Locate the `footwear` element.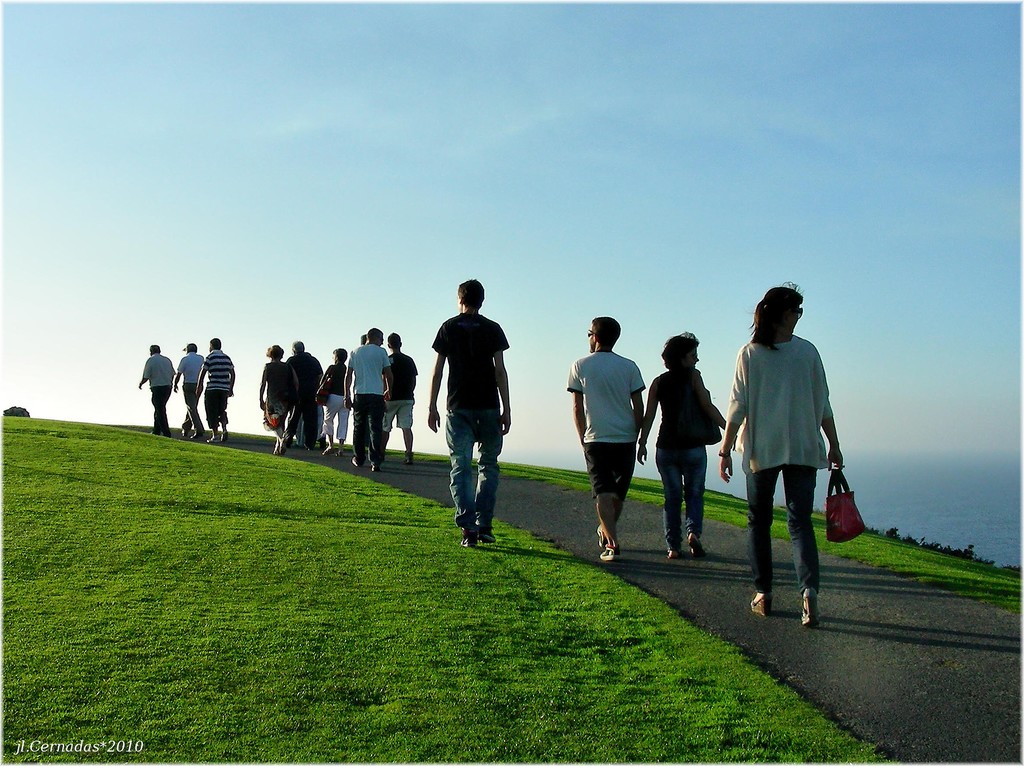
Element bbox: BBox(323, 448, 330, 457).
